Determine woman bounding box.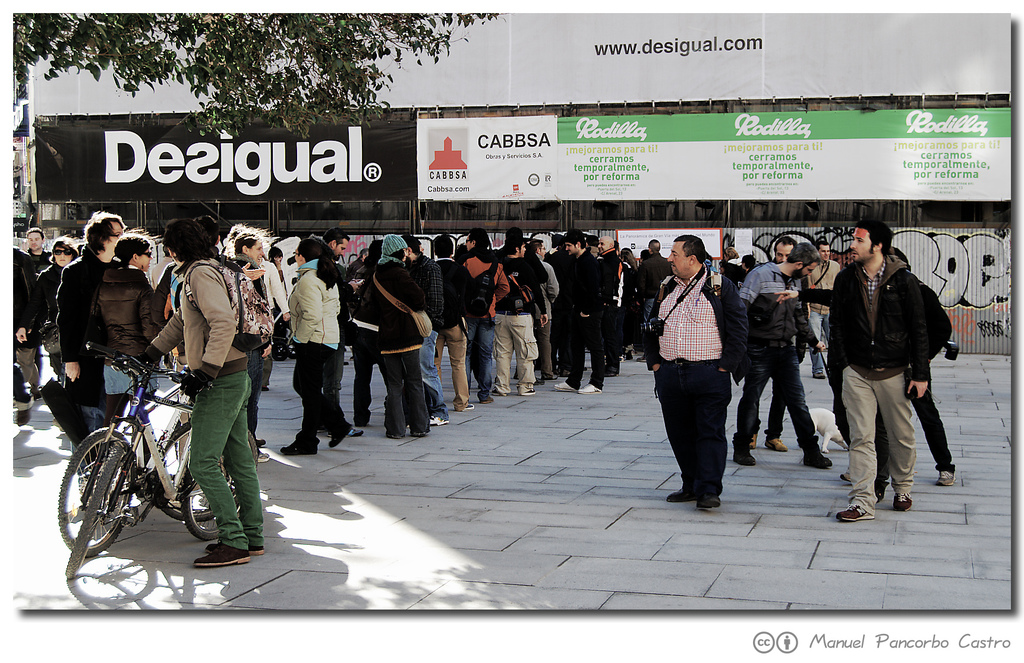
Determined: (left=279, top=240, right=355, bottom=456).
